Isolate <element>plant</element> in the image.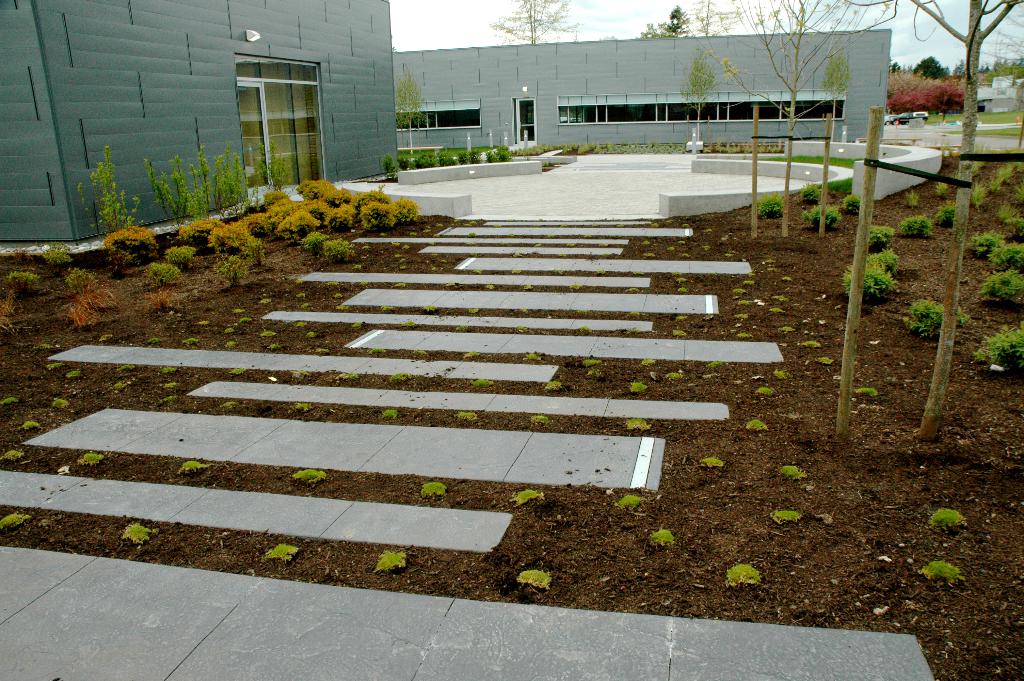
Isolated region: locate(998, 204, 1022, 225).
